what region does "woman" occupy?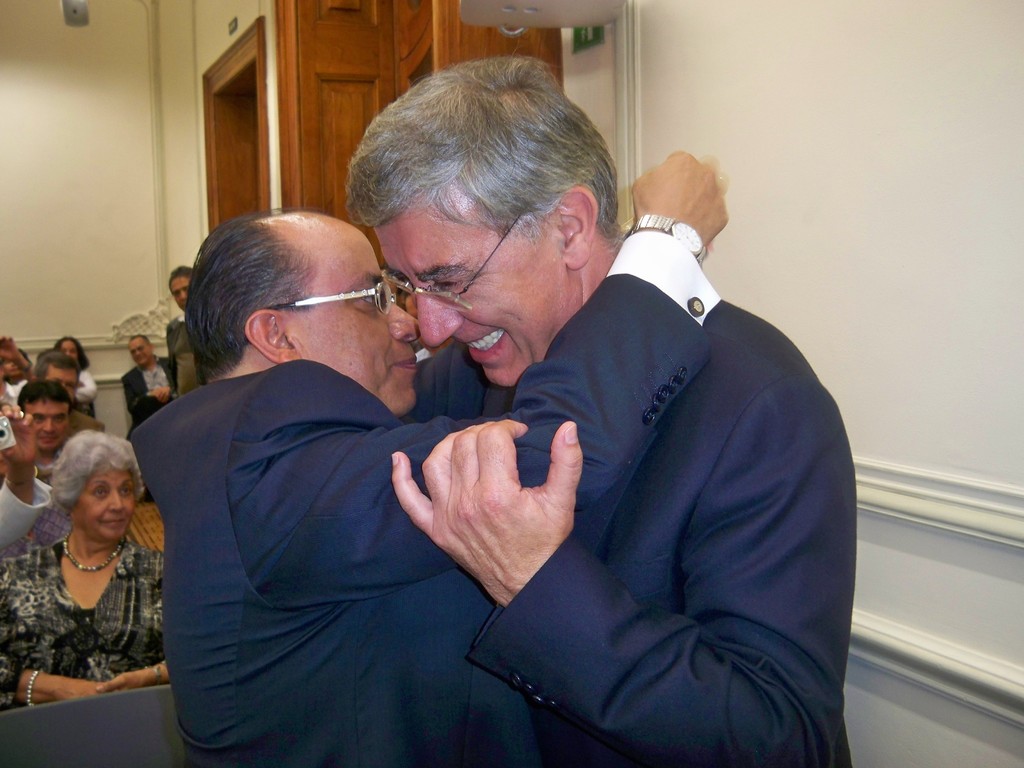
14, 394, 173, 719.
